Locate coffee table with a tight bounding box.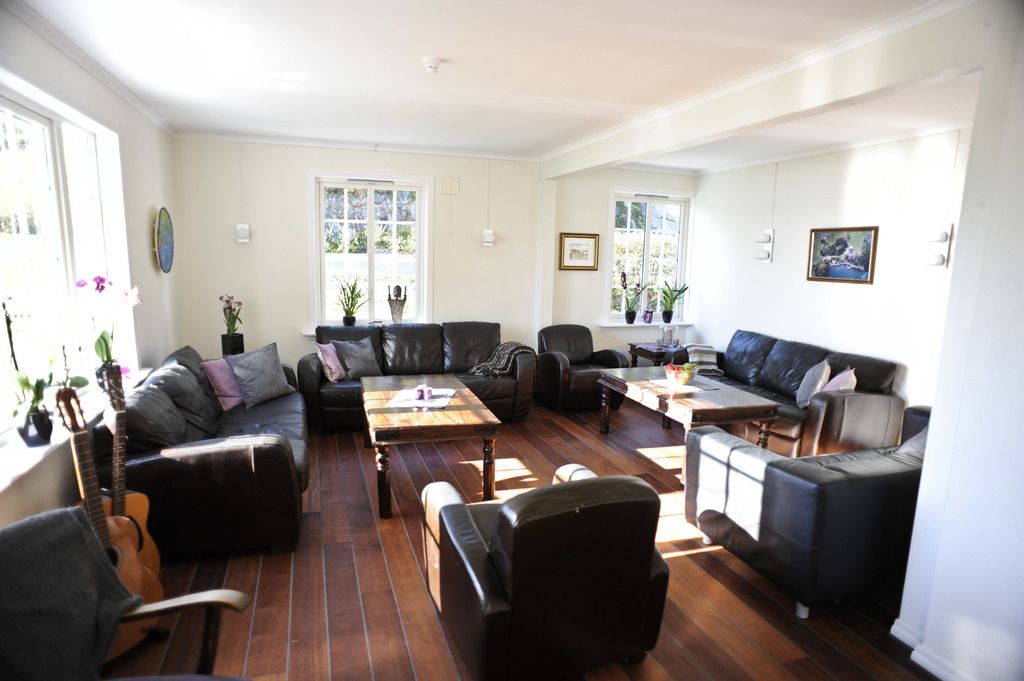
{"x1": 351, "y1": 362, "x2": 509, "y2": 511}.
